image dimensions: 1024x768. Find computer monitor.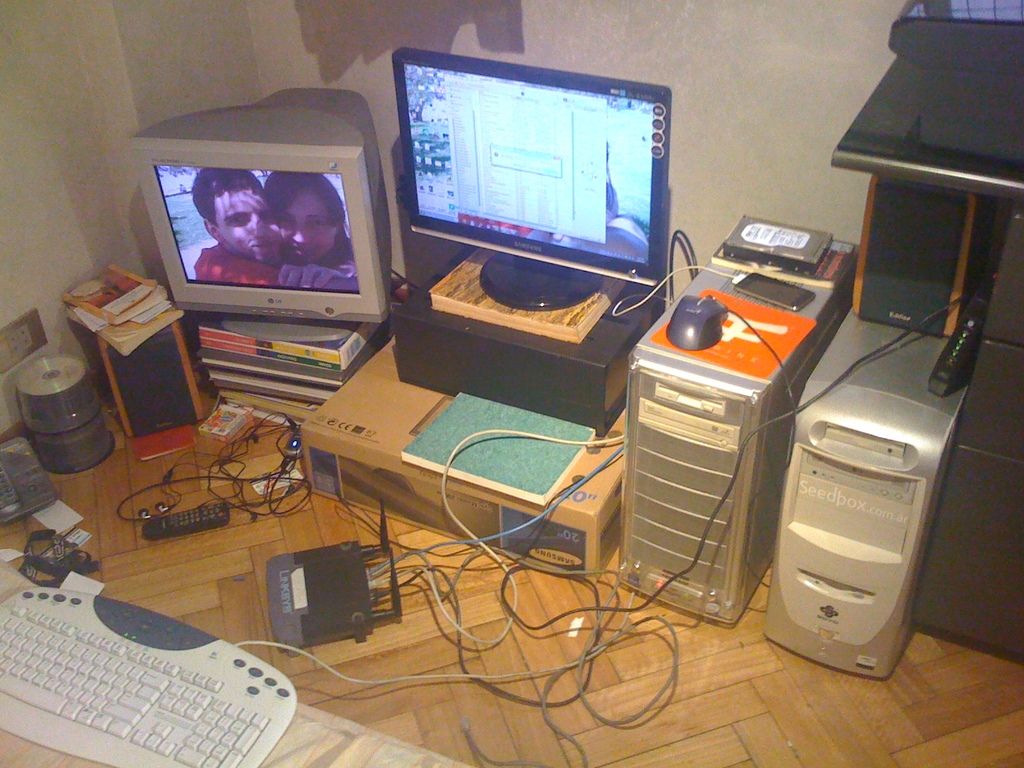
130,84,388,323.
